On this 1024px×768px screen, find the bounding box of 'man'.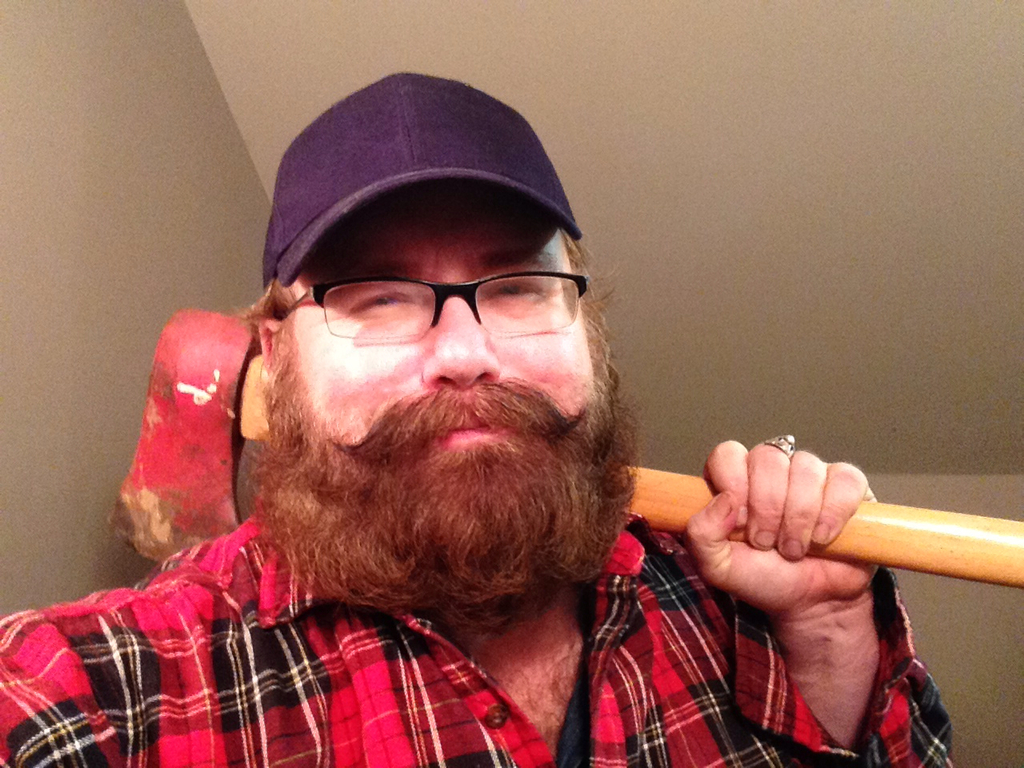
Bounding box: box(34, 102, 833, 759).
